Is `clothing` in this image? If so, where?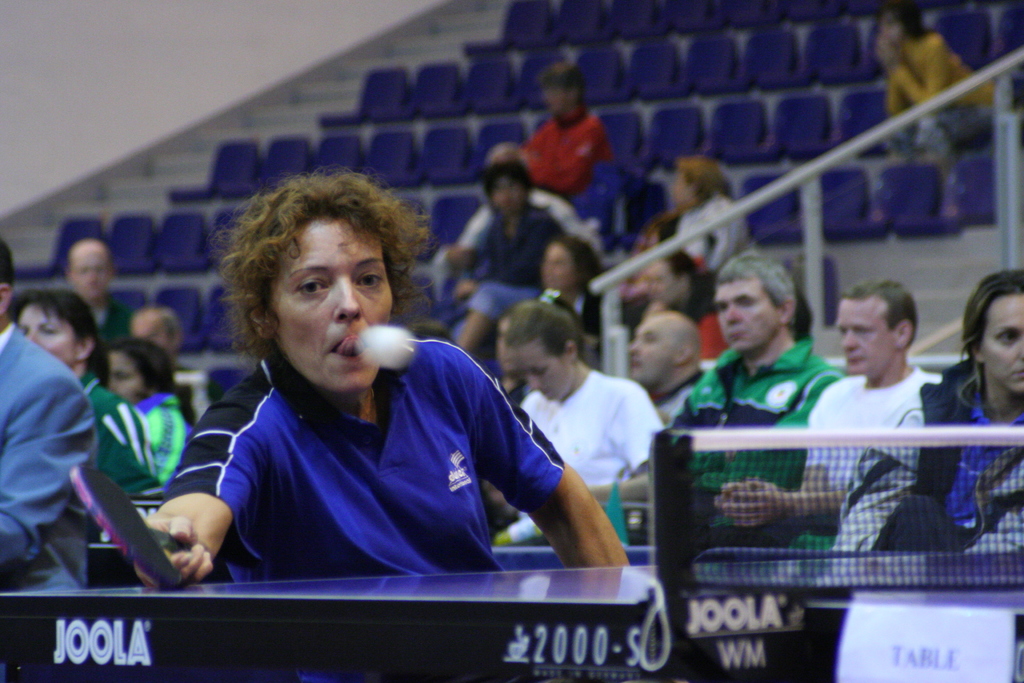
Yes, at <region>0, 300, 117, 584</region>.
